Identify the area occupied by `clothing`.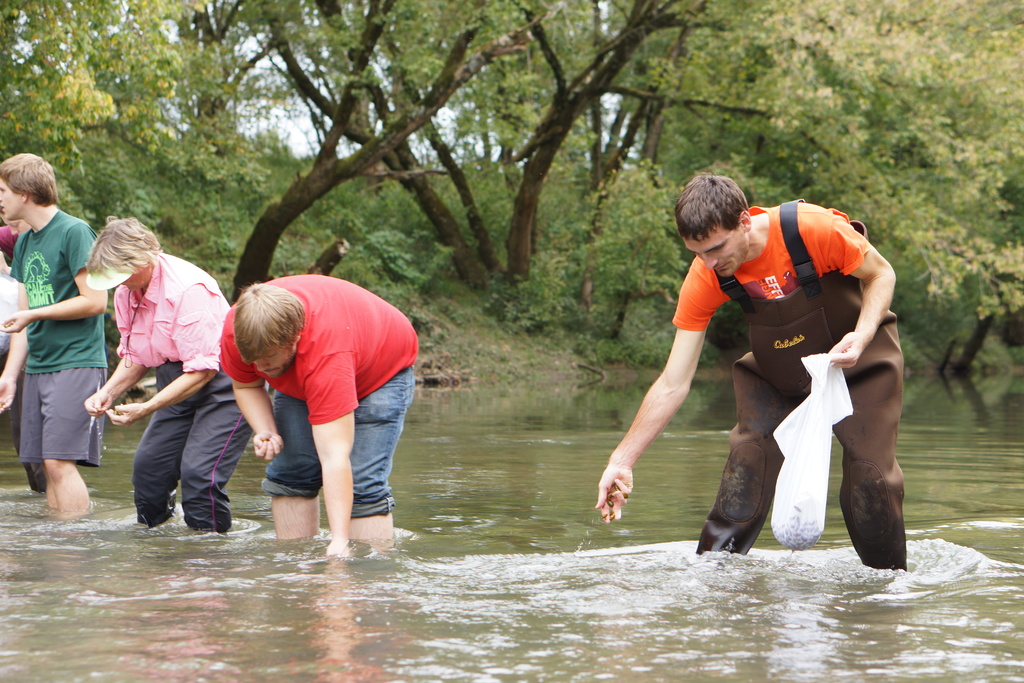
Area: 113:250:256:534.
